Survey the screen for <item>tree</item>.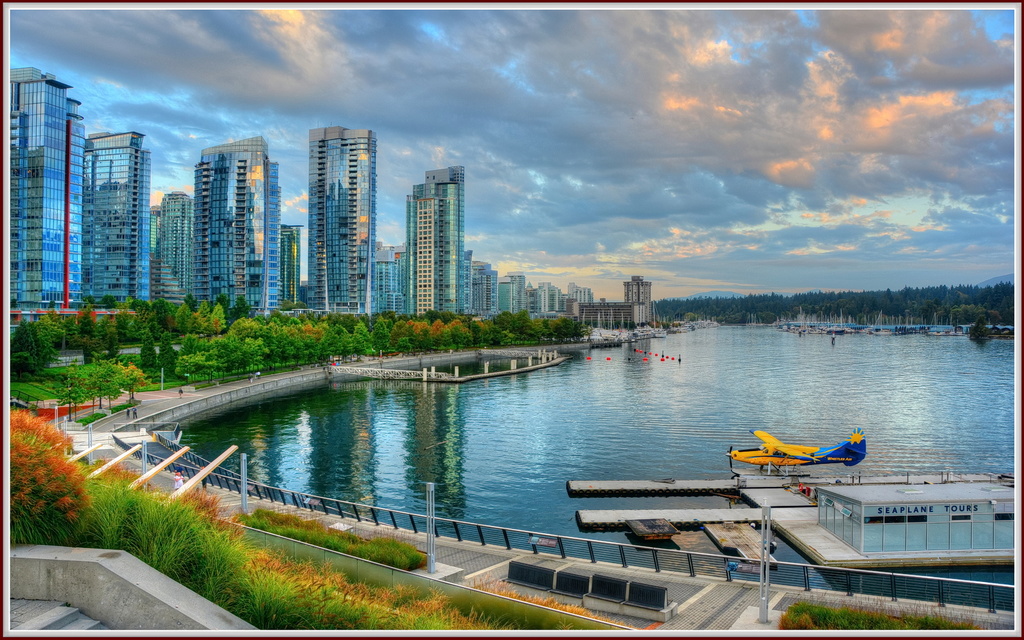
Survey found: 26,317,45,362.
